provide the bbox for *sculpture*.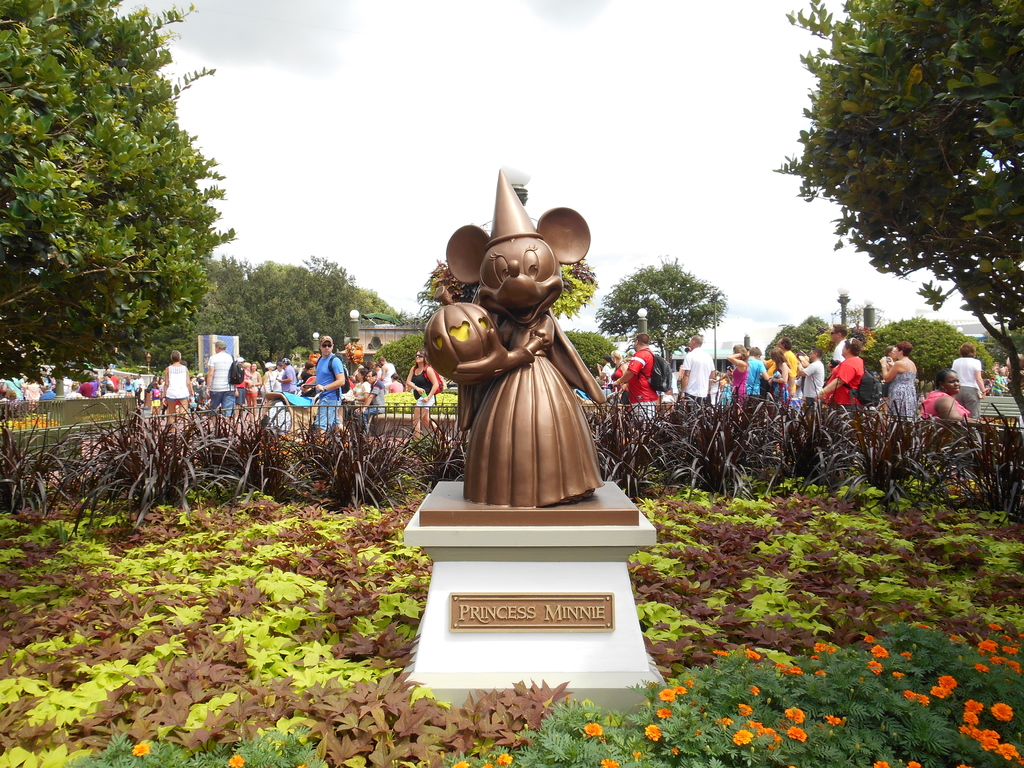
[left=416, top=195, right=626, bottom=547].
